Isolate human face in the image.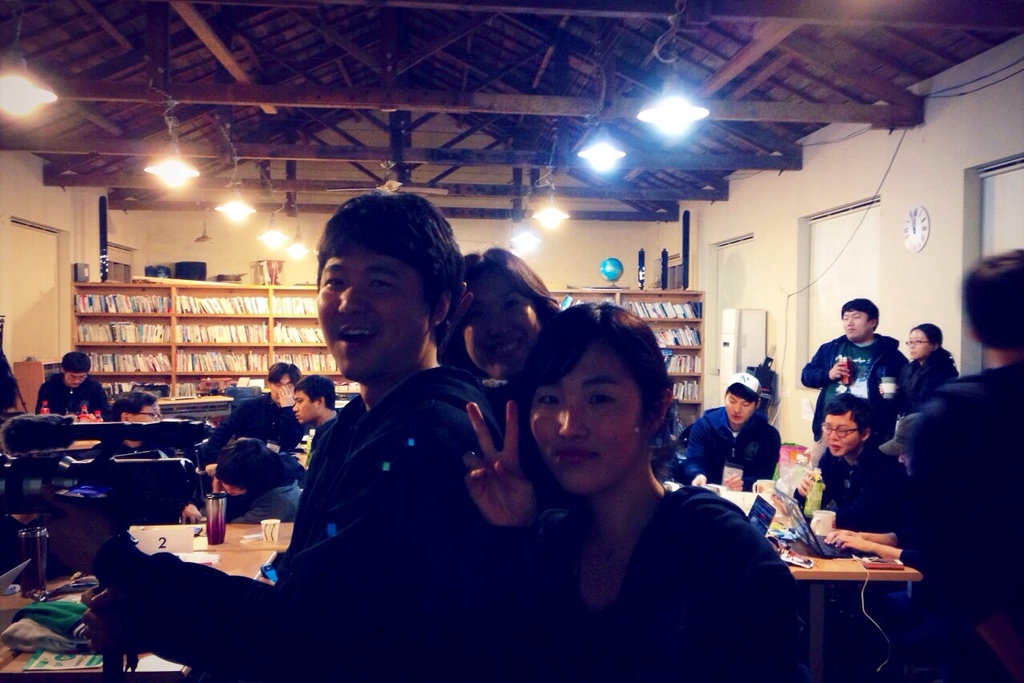
Isolated region: [730, 393, 754, 425].
